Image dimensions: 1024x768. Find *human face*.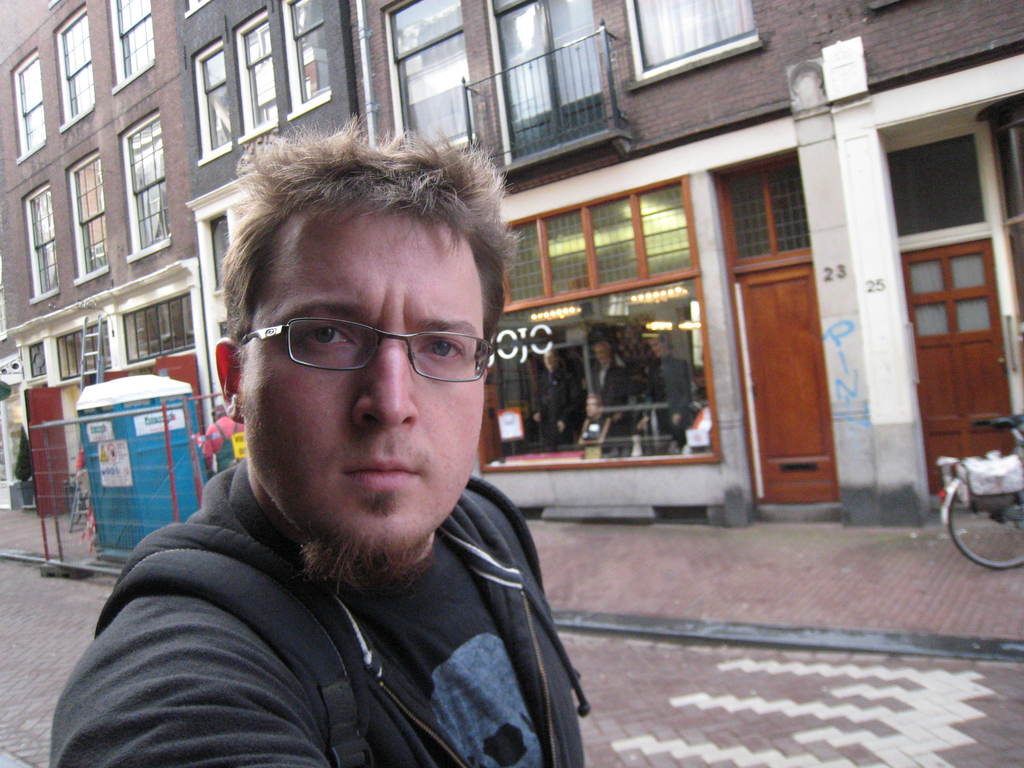
(245, 205, 484, 552).
